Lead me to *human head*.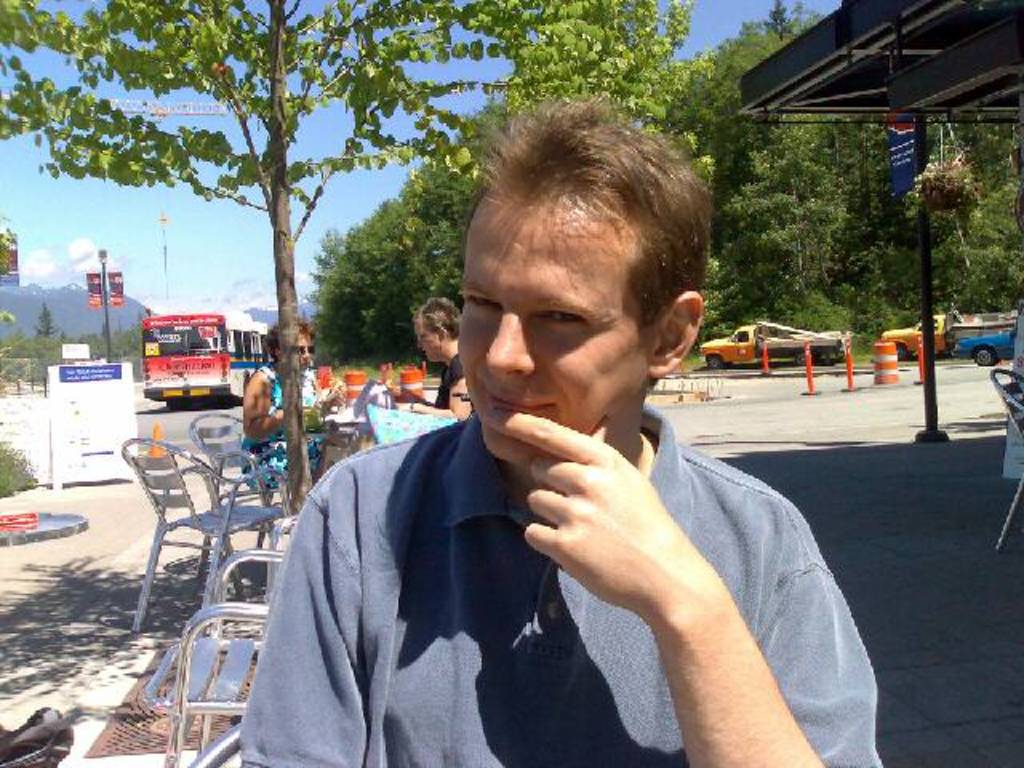
Lead to l=414, t=301, r=462, b=370.
